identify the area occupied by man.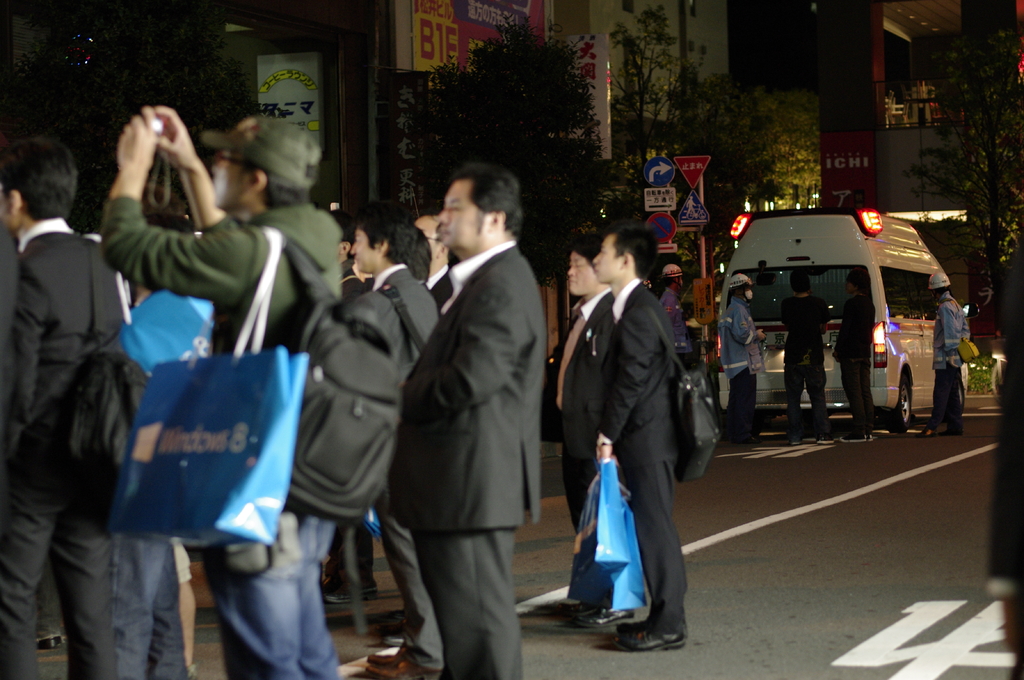
Area: locate(414, 211, 454, 304).
